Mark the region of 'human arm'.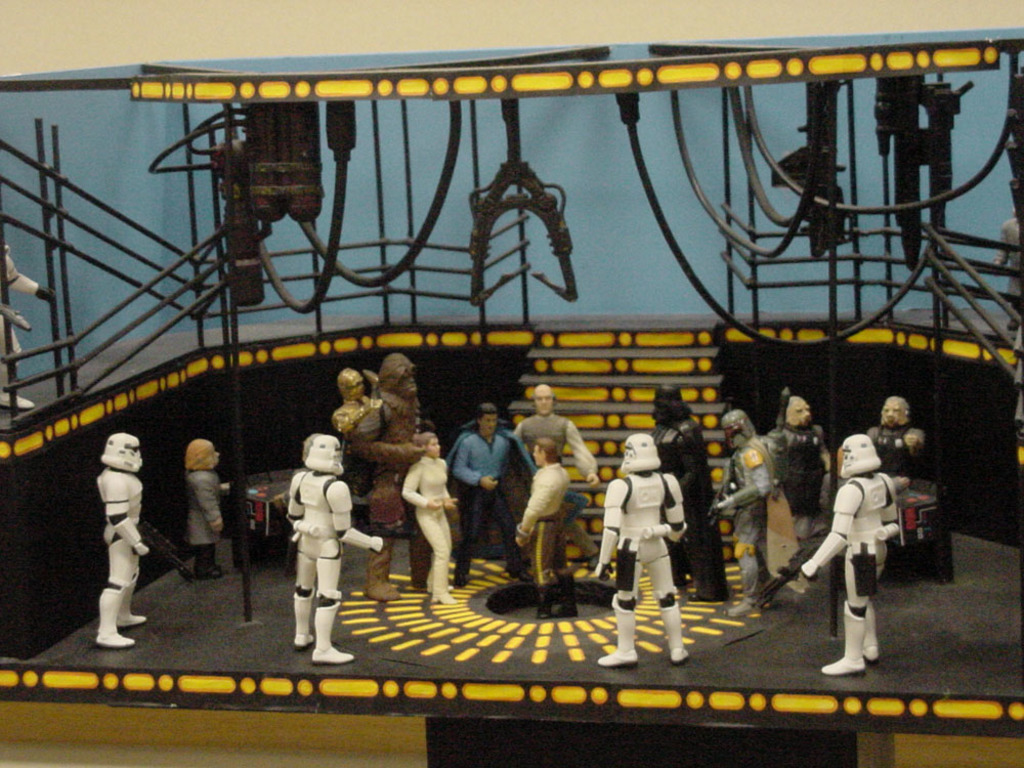
Region: 760, 430, 794, 506.
